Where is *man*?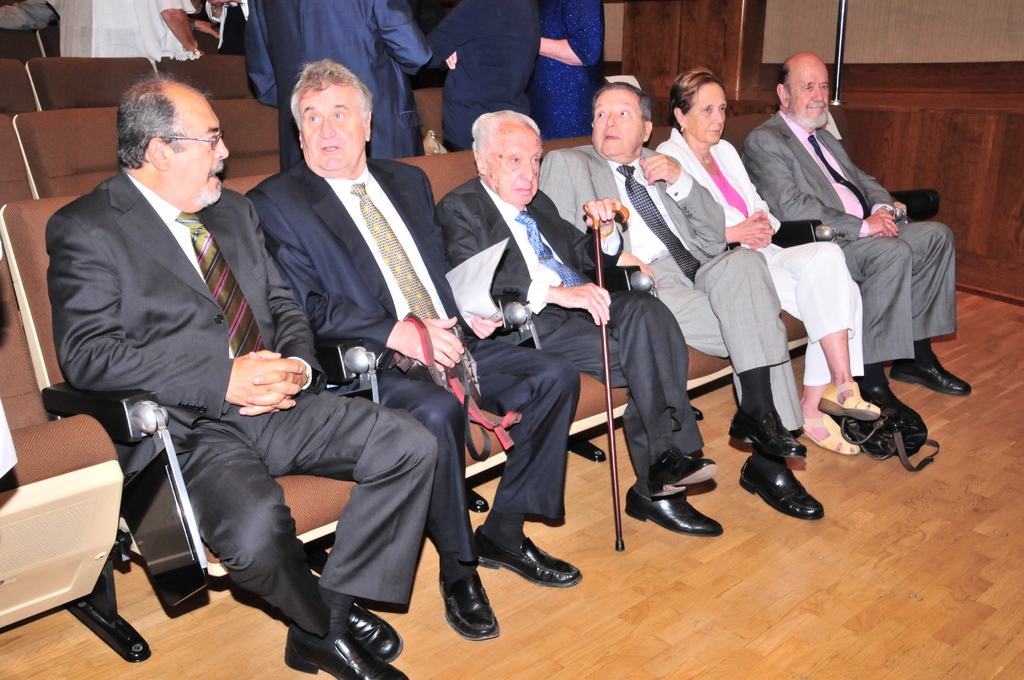
(244,60,579,640).
